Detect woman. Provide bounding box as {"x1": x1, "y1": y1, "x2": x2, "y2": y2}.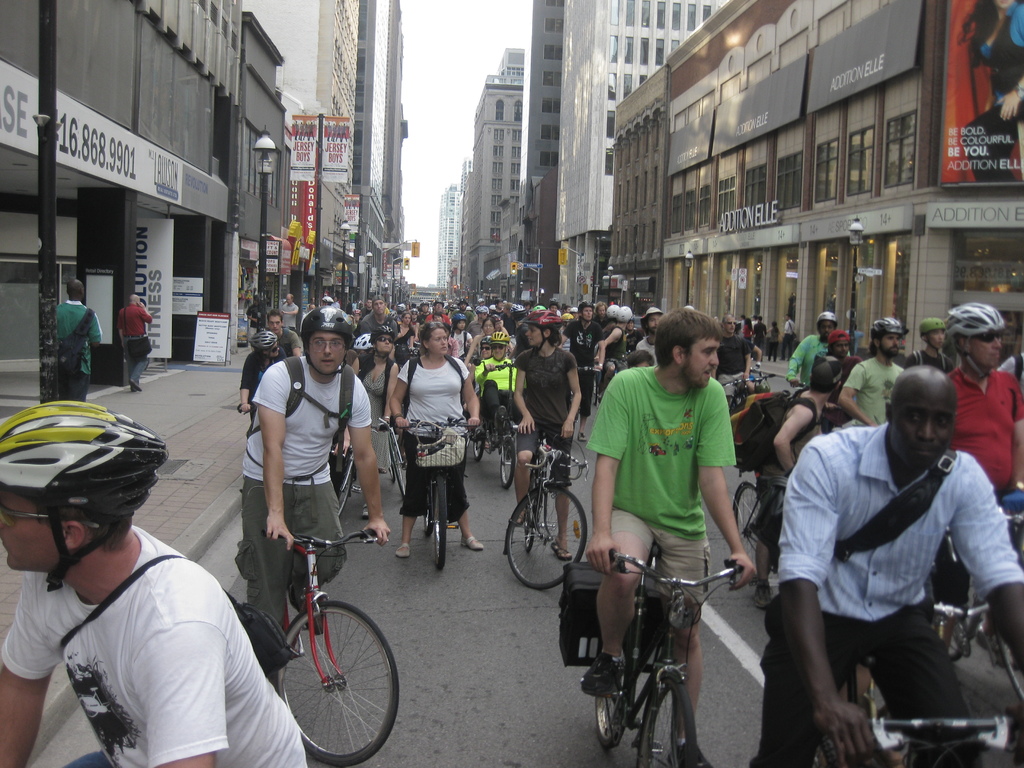
{"x1": 353, "y1": 331, "x2": 396, "y2": 473}.
